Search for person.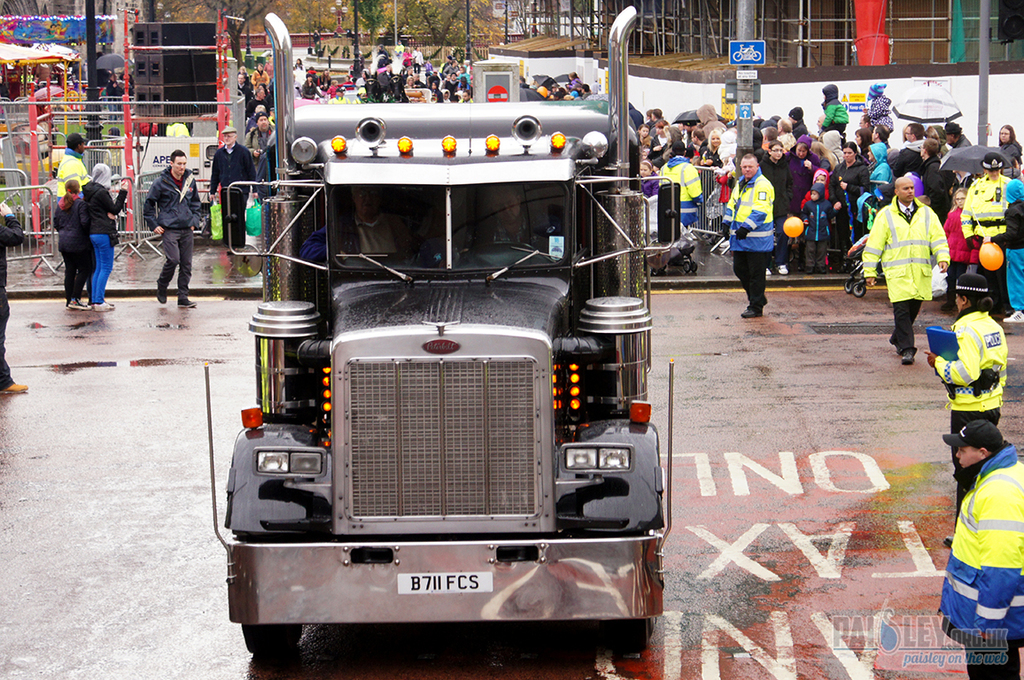
Found at (0,197,31,401).
